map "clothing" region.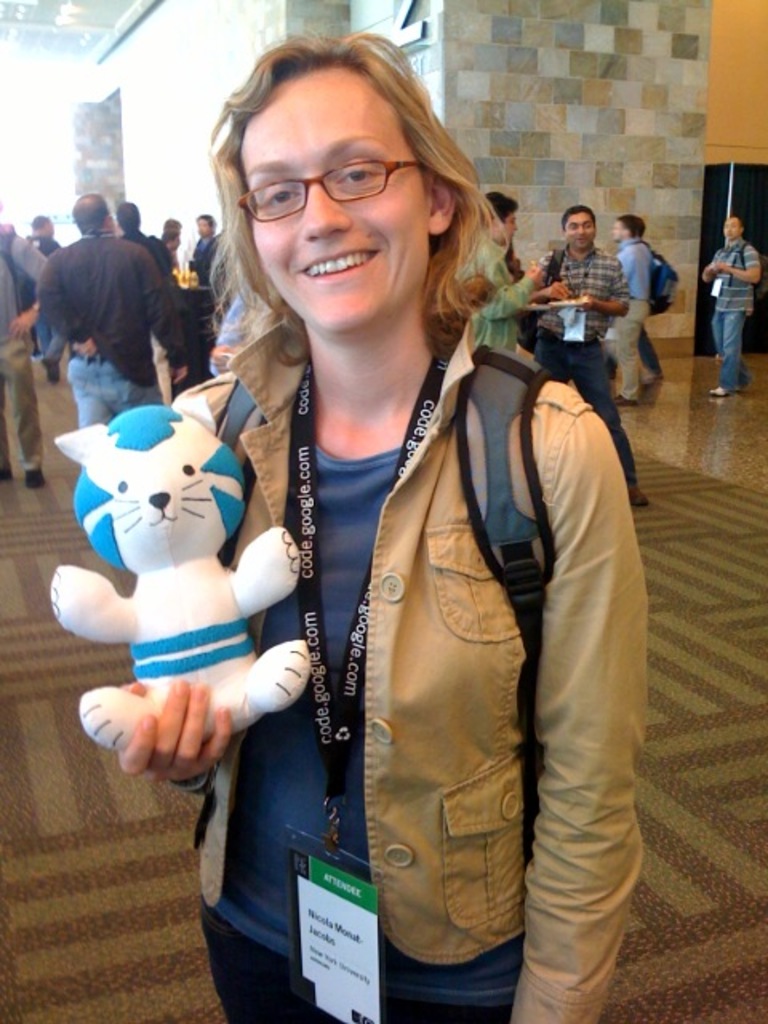
Mapped to left=186, top=235, right=219, bottom=323.
